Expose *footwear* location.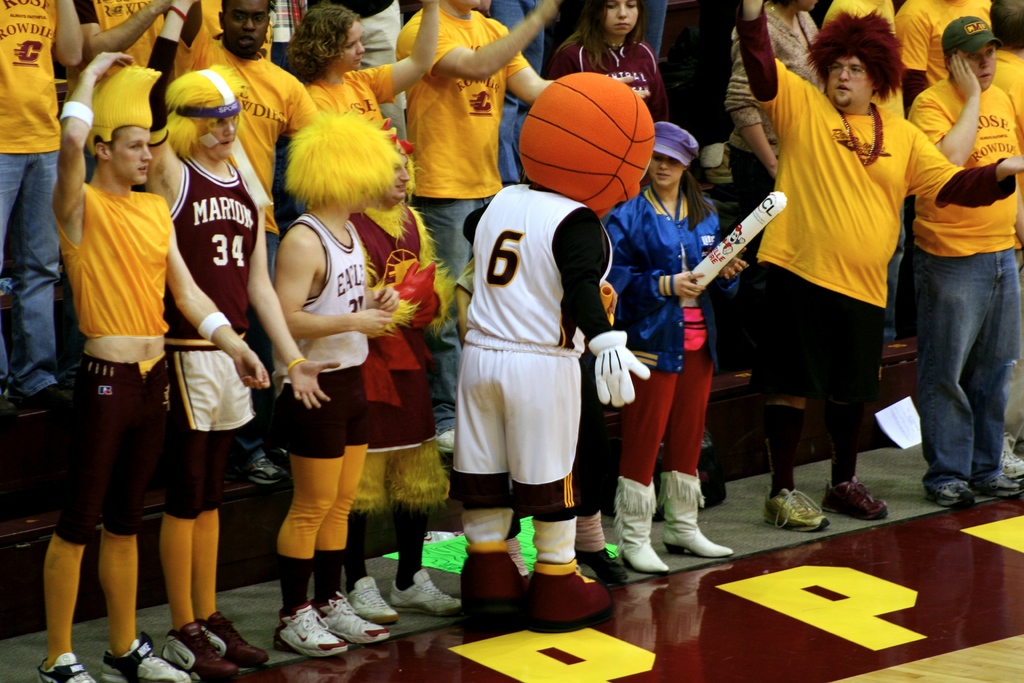
Exposed at x1=315, y1=587, x2=391, y2=642.
